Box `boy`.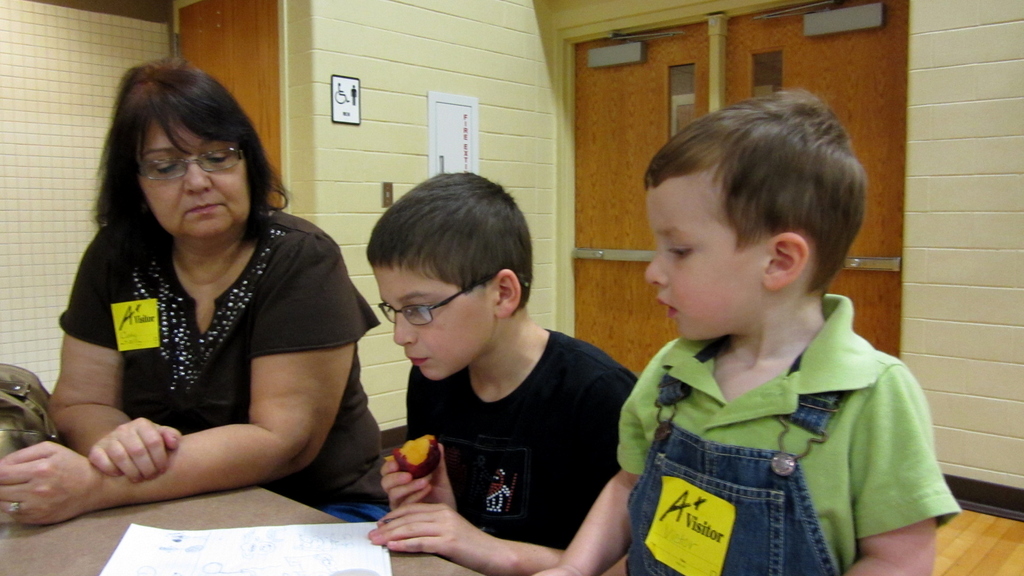
crop(602, 74, 936, 563).
